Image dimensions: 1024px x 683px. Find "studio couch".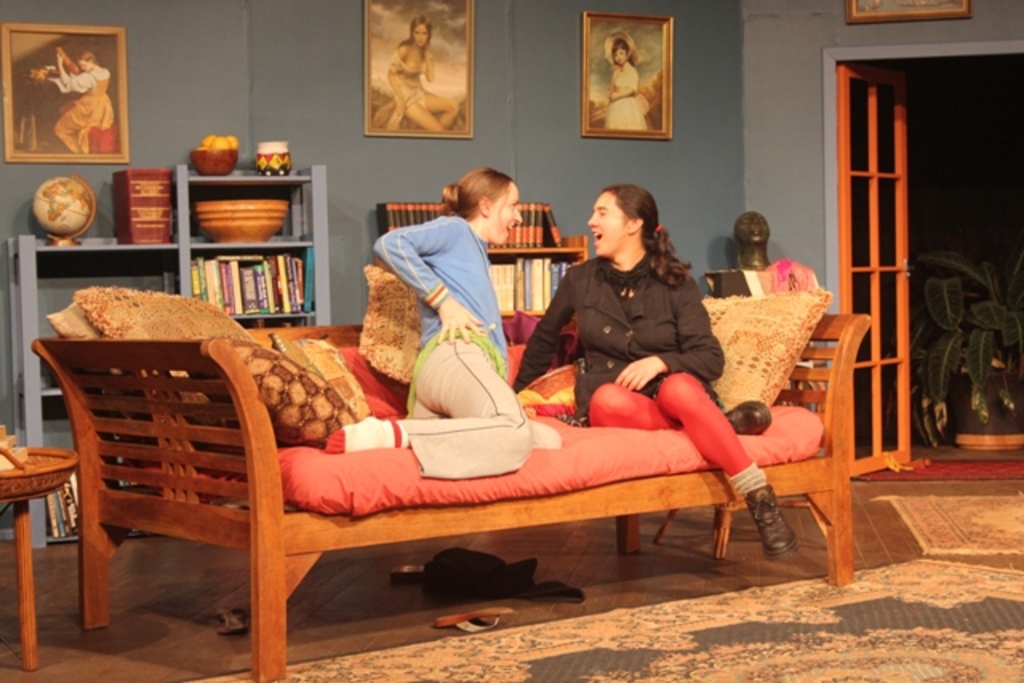
[left=30, top=278, right=861, bottom=681].
